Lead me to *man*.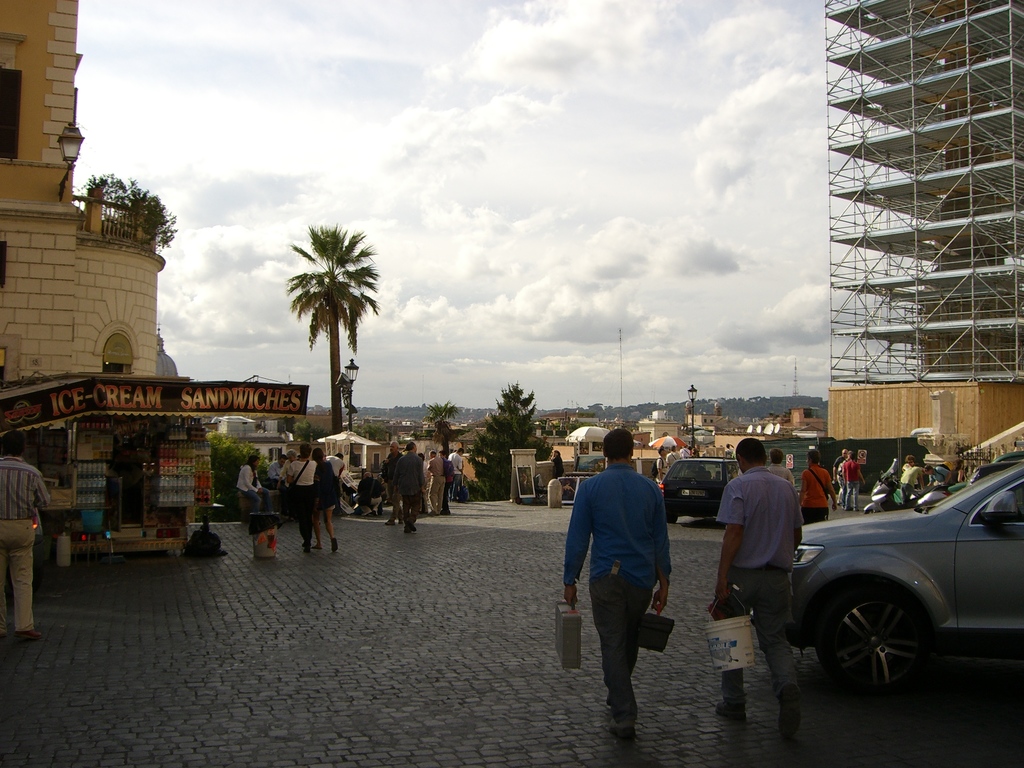
Lead to pyautogui.locateOnScreen(0, 429, 51, 639).
